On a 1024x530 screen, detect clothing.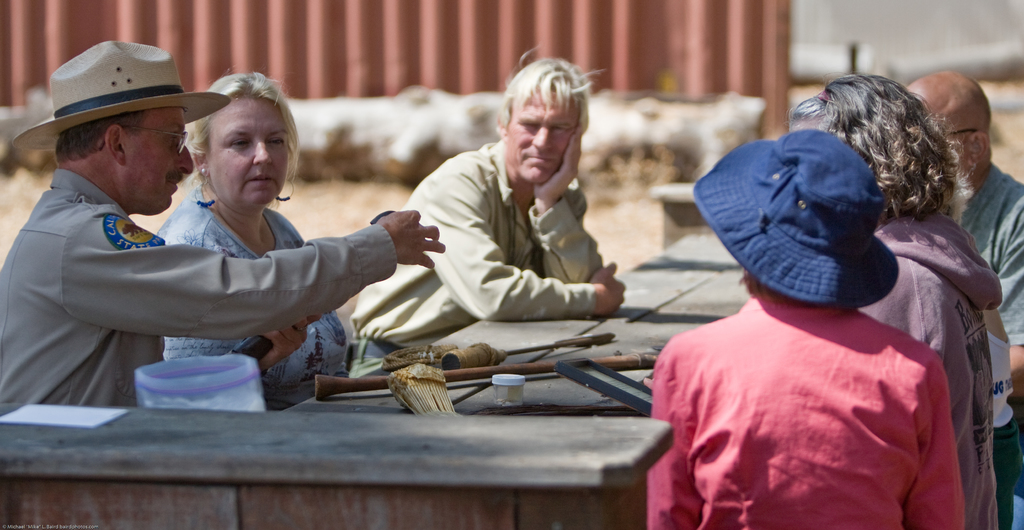
l=362, t=147, r=619, b=324.
